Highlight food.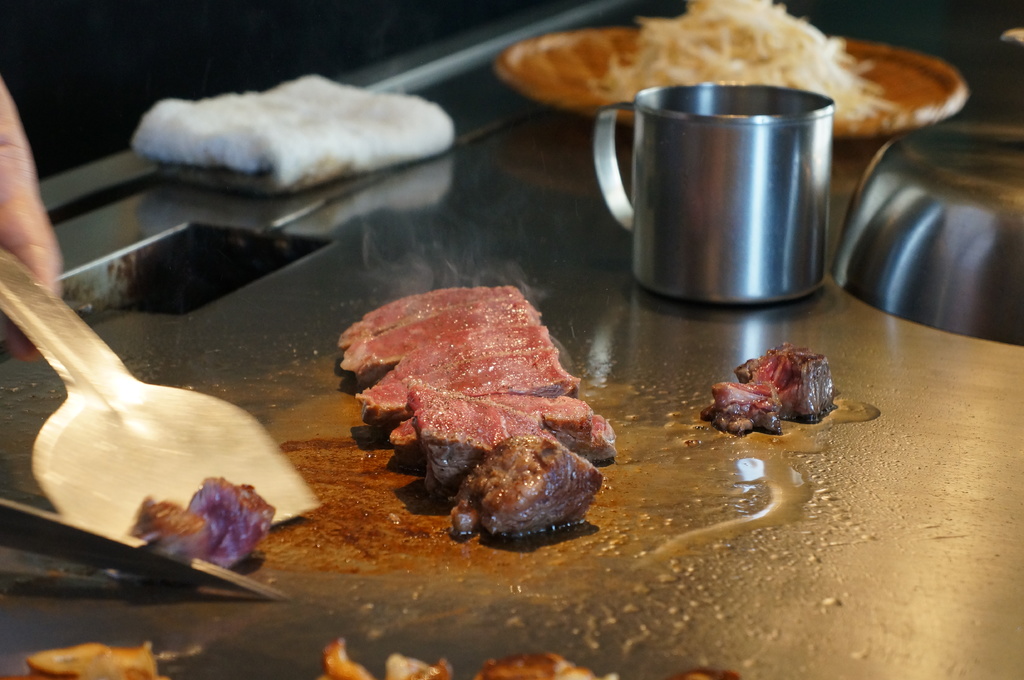
Highlighted region: <box>321,634,618,679</box>.
